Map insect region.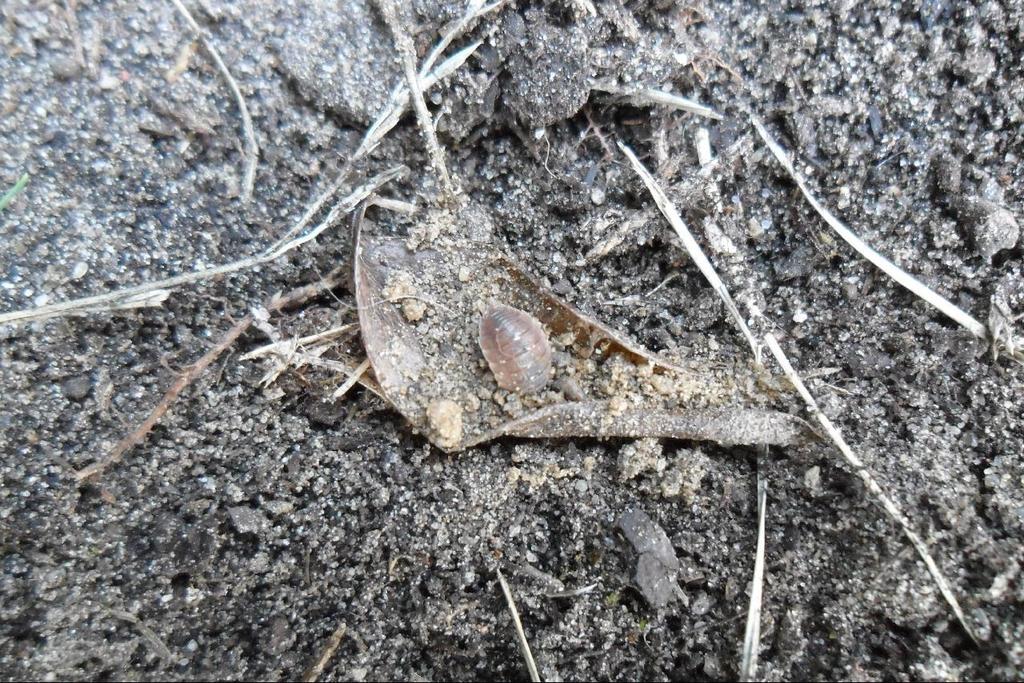
Mapped to [474,303,553,399].
